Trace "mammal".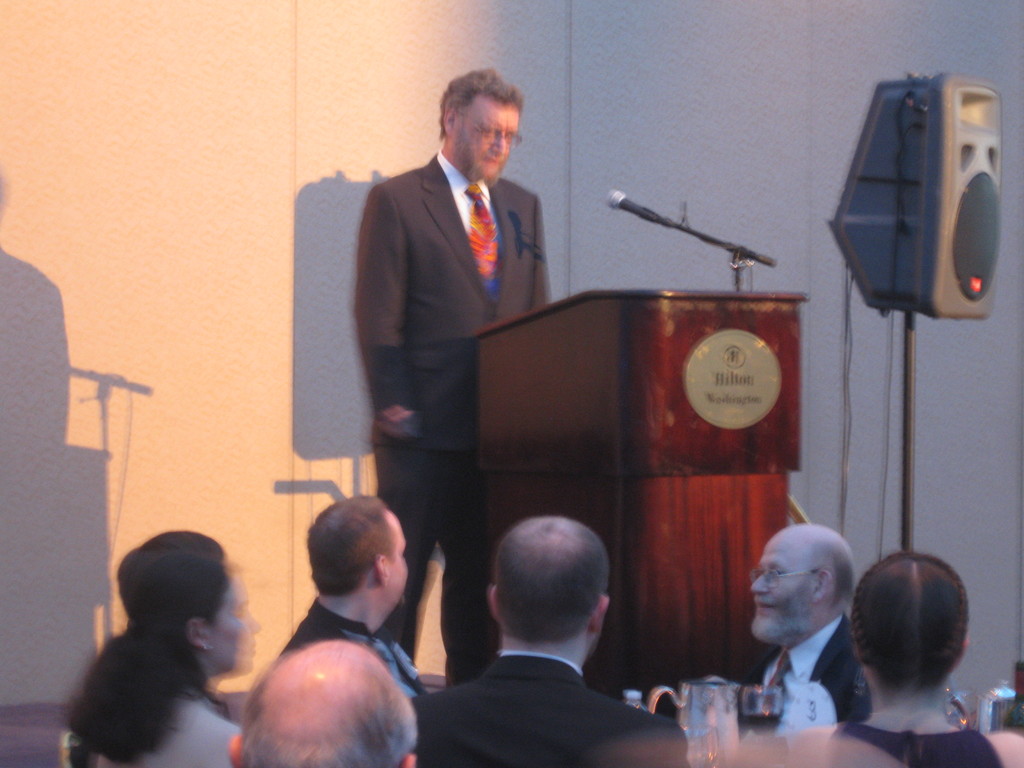
Traced to [230, 640, 420, 767].
